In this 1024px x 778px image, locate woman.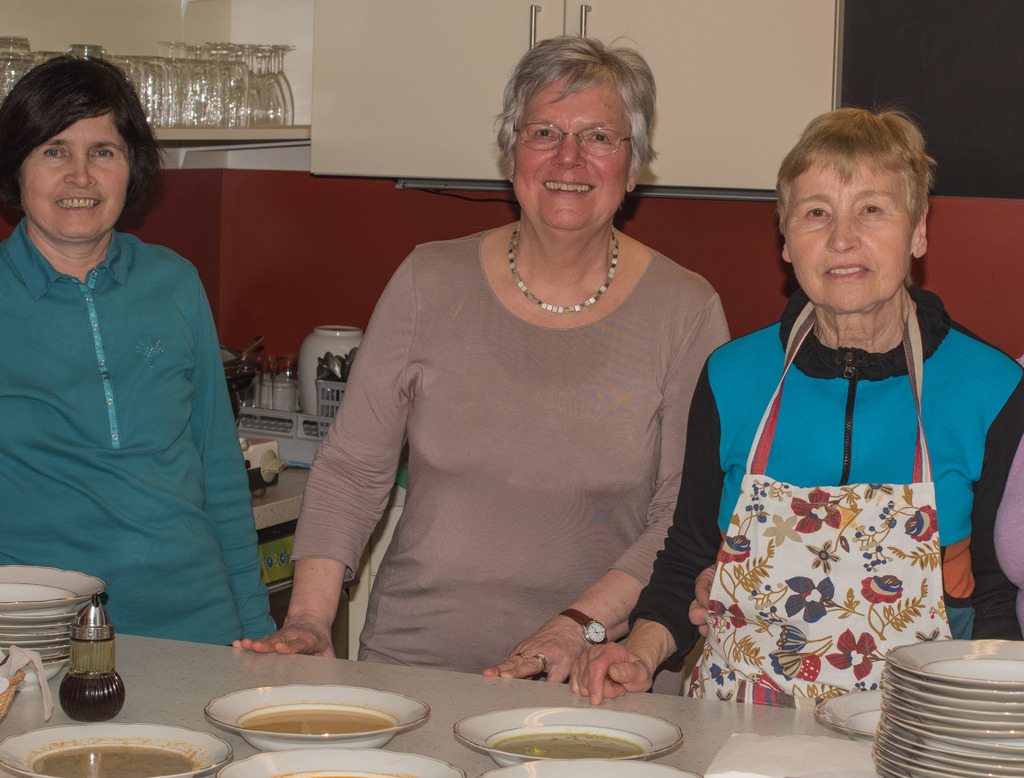
Bounding box: crop(0, 50, 276, 650).
